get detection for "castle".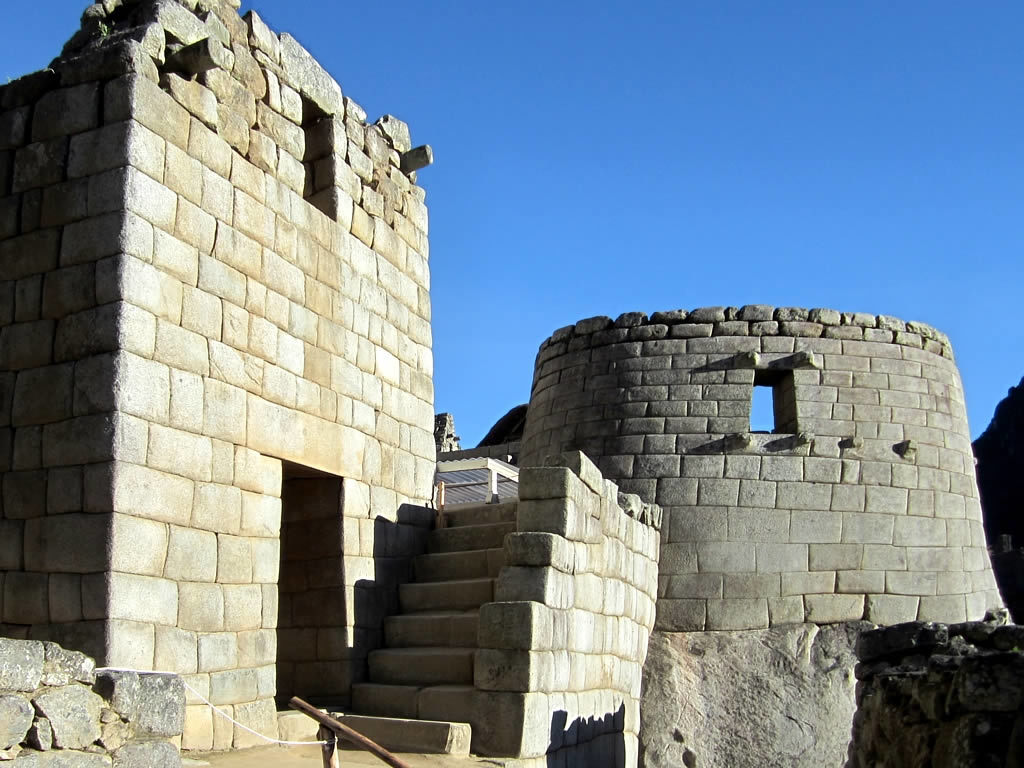
Detection: [0, 0, 1023, 767].
